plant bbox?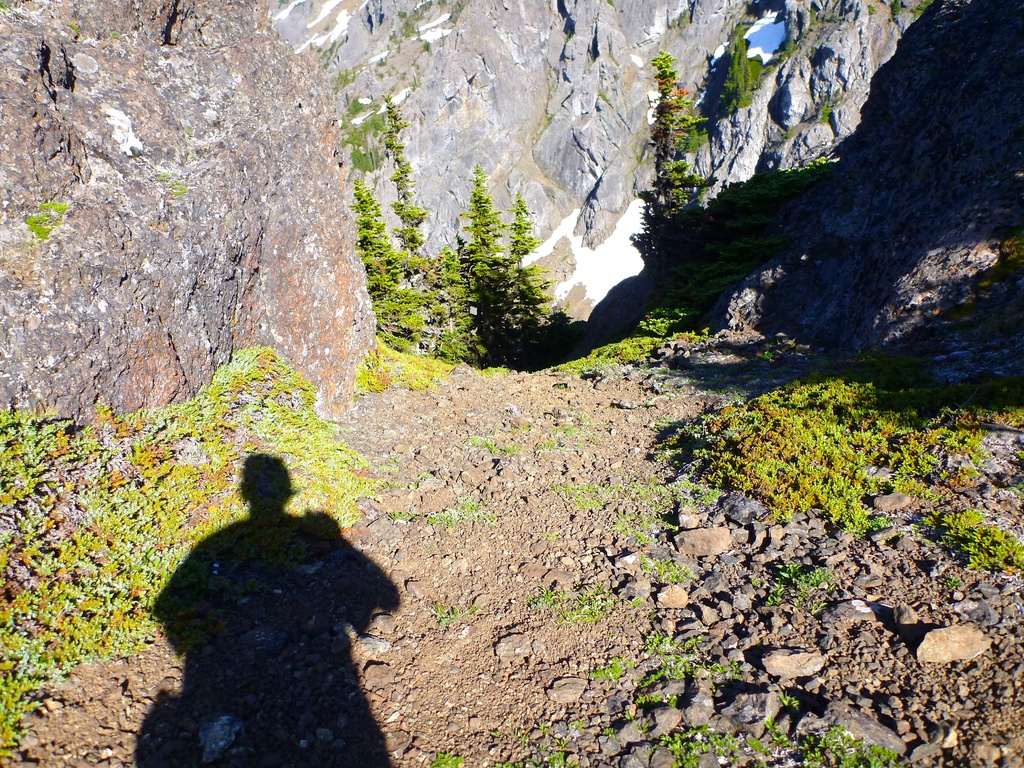
bbox=(536, 741, 545, 749)
